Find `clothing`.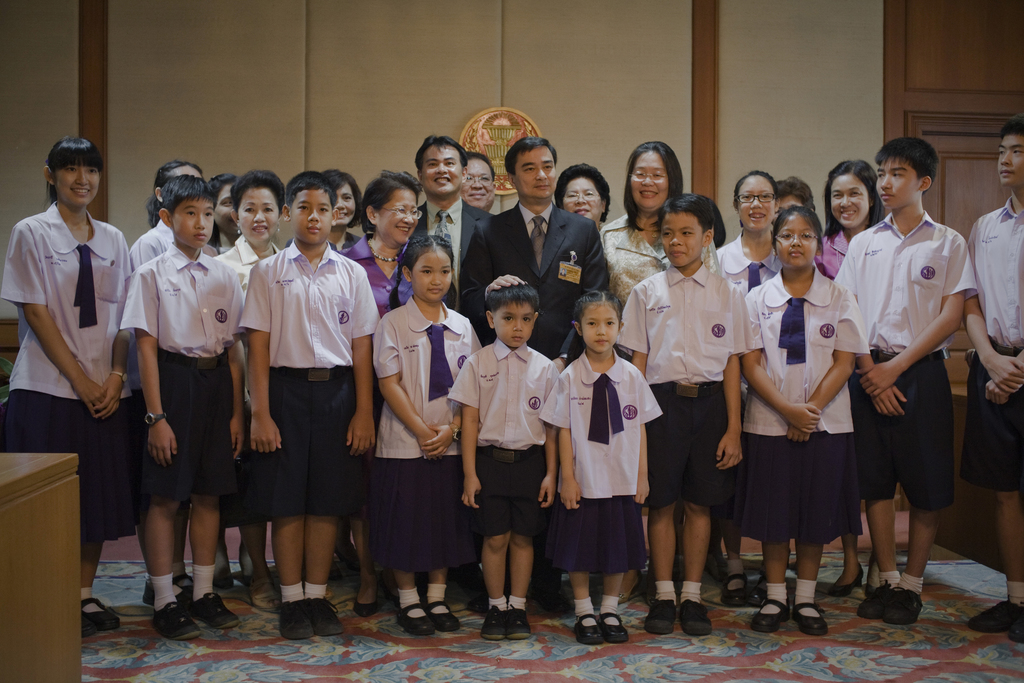
449 333 564 545.
